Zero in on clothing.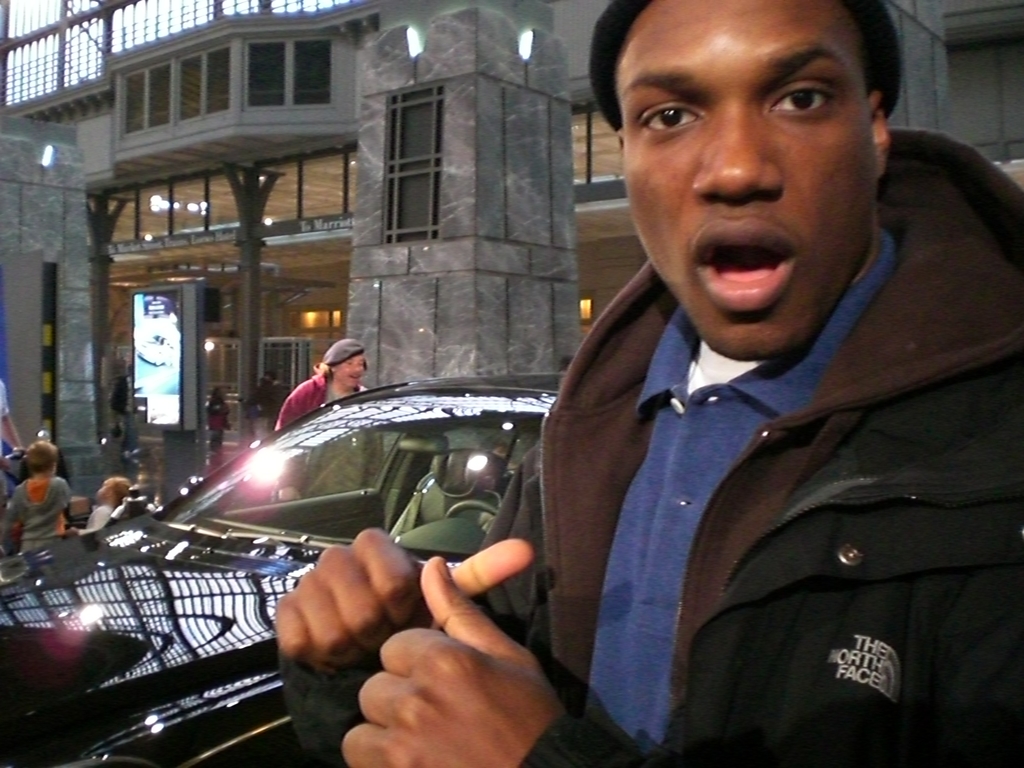
Zeroed in: select_region(272, 365, 375, 497).
